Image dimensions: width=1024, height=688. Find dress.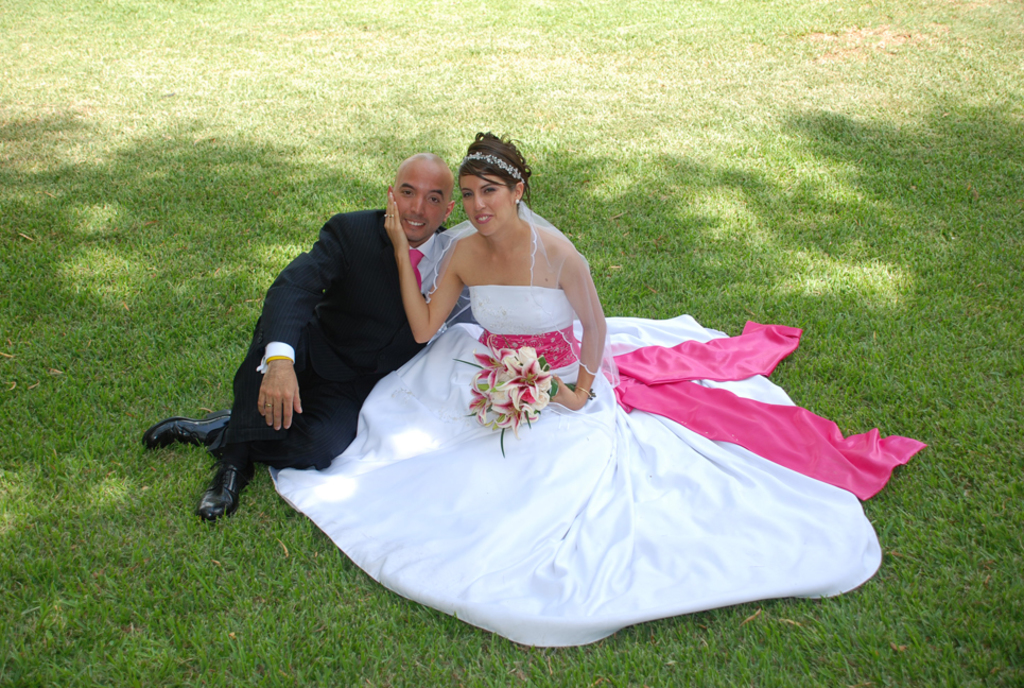
bbox=[264, 282, 923, 648].
